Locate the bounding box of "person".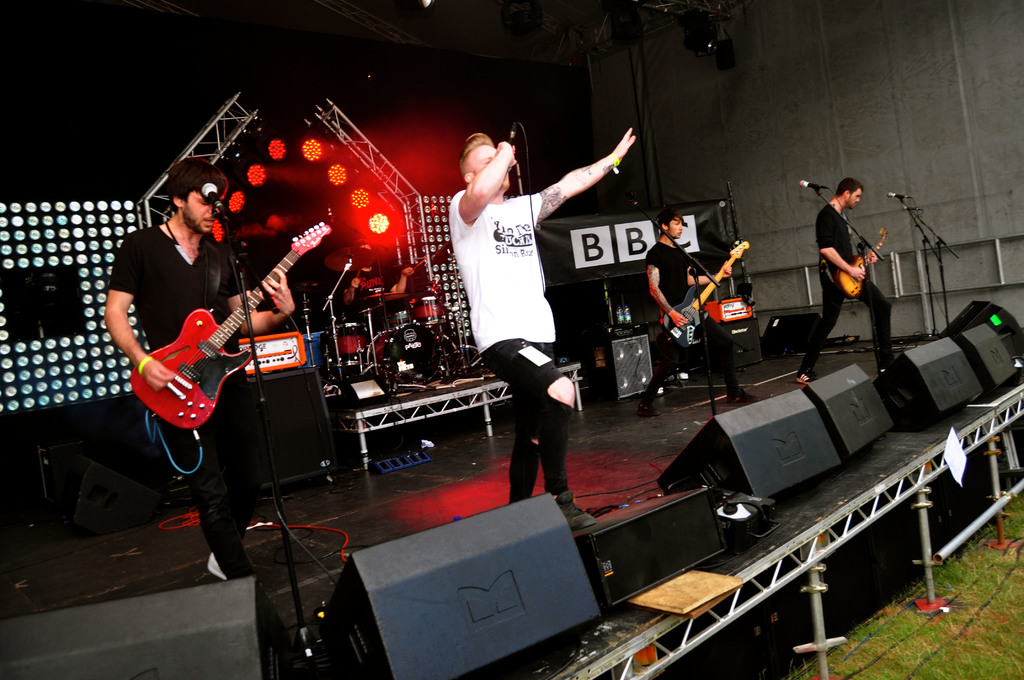
Bounding box: BBox(449, 127, 634, 530).
